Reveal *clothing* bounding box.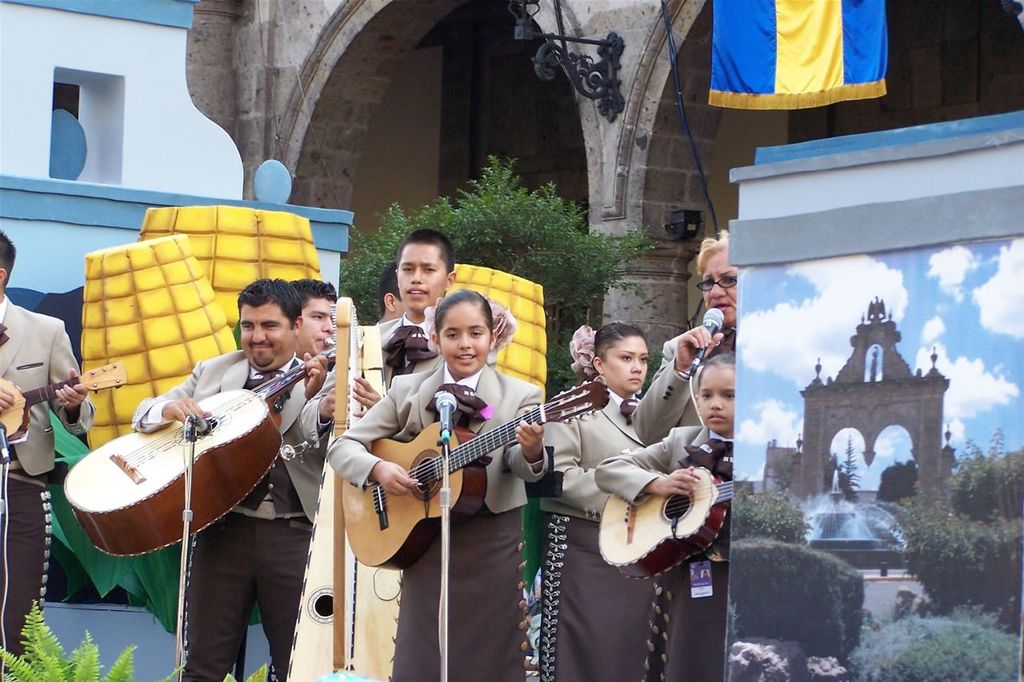
Revealed: bbox(130, 340, 328, 681).
